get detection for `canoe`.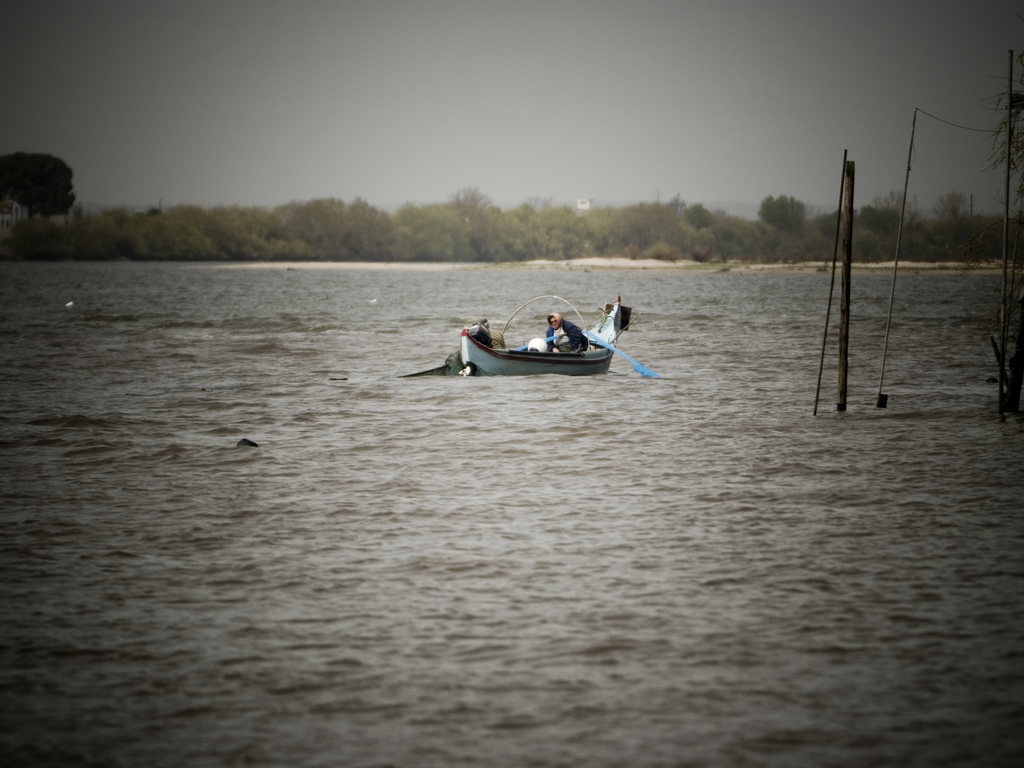
Detection: (x1=465, y1=287, x2=614, y2=379).
